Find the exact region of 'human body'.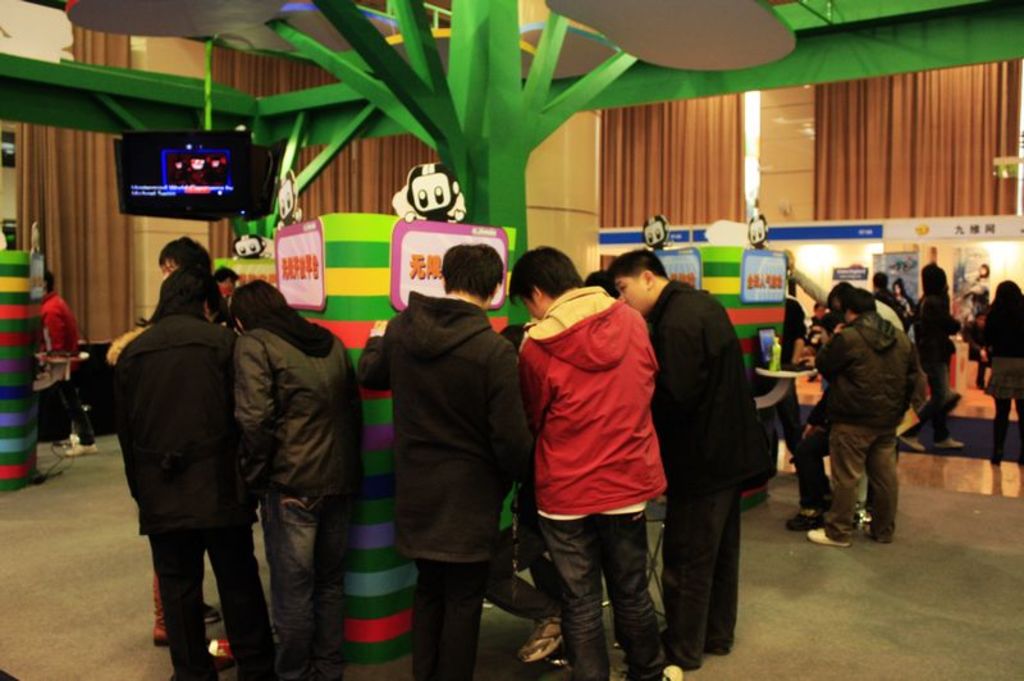
Exact region: box(115, 312, 285, 680).
